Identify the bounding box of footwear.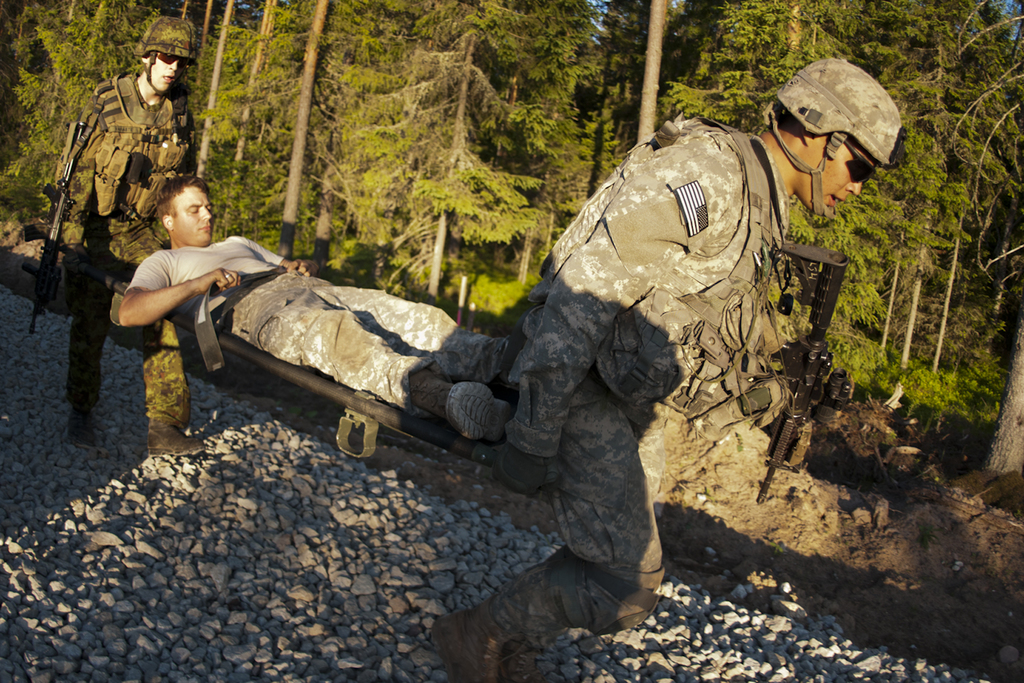
l=70, t=410, r=95, b=450.
